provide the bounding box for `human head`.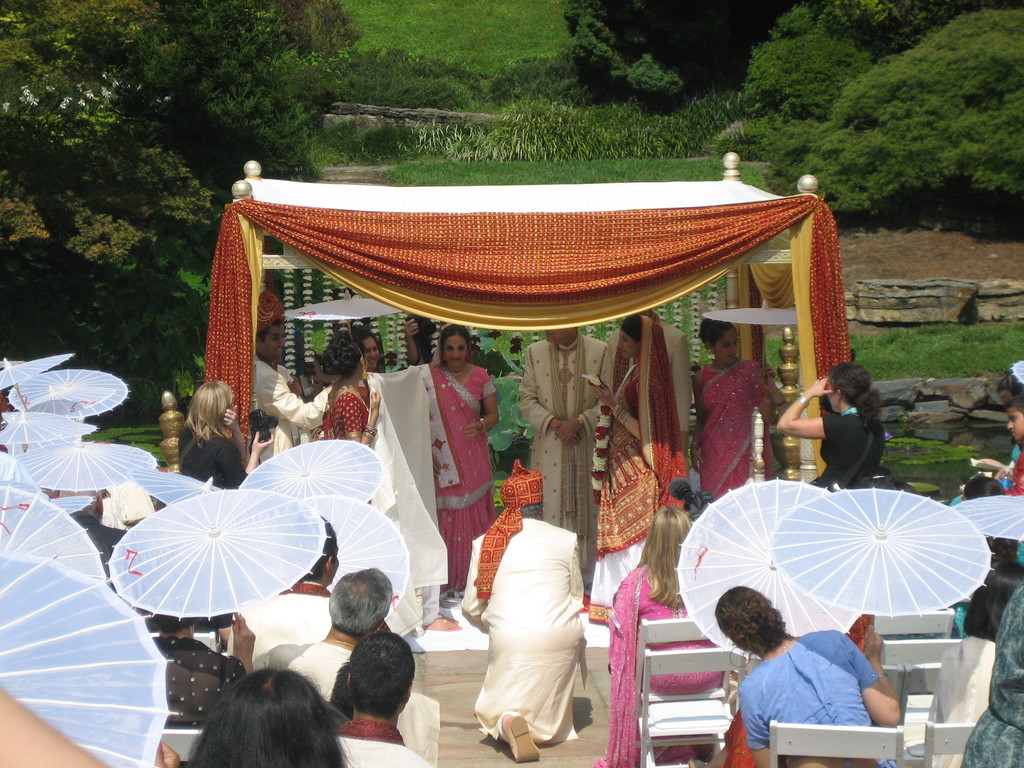
496:472:545:523.
